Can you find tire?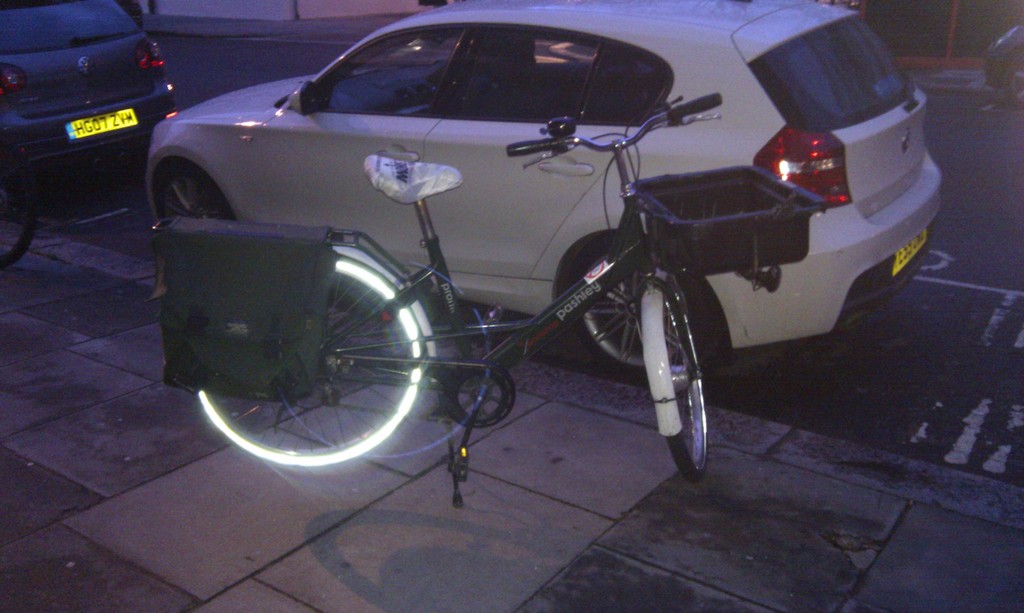
Yes, bounding box: (646, 269, 709, 477).
